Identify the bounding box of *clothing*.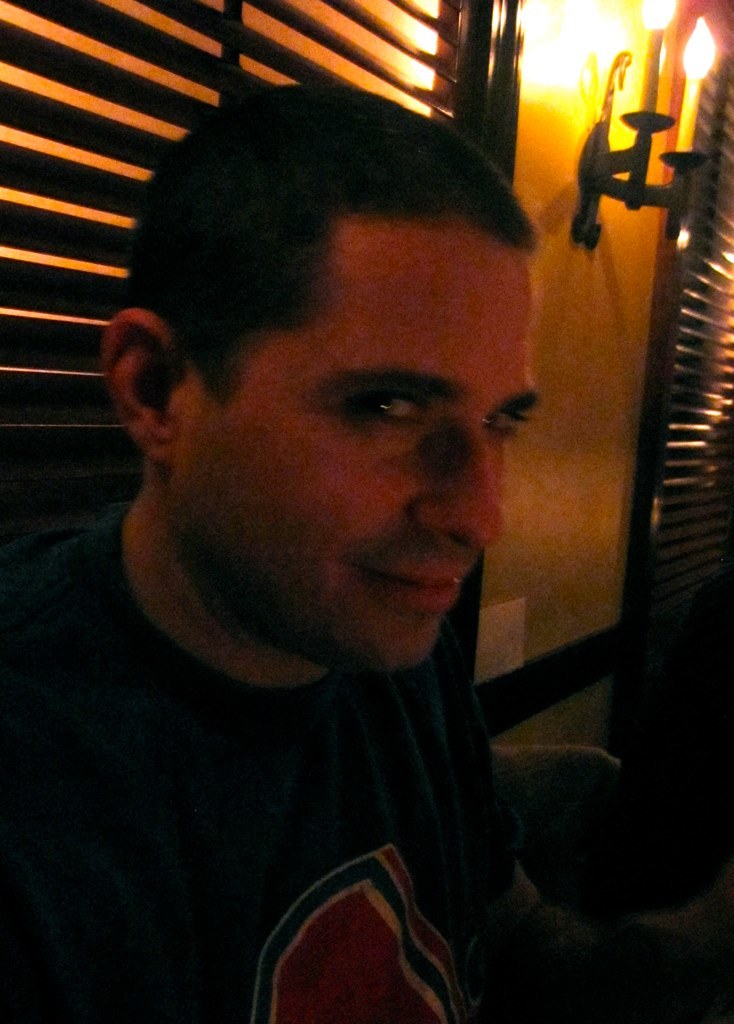
[38,549,579,1003].
